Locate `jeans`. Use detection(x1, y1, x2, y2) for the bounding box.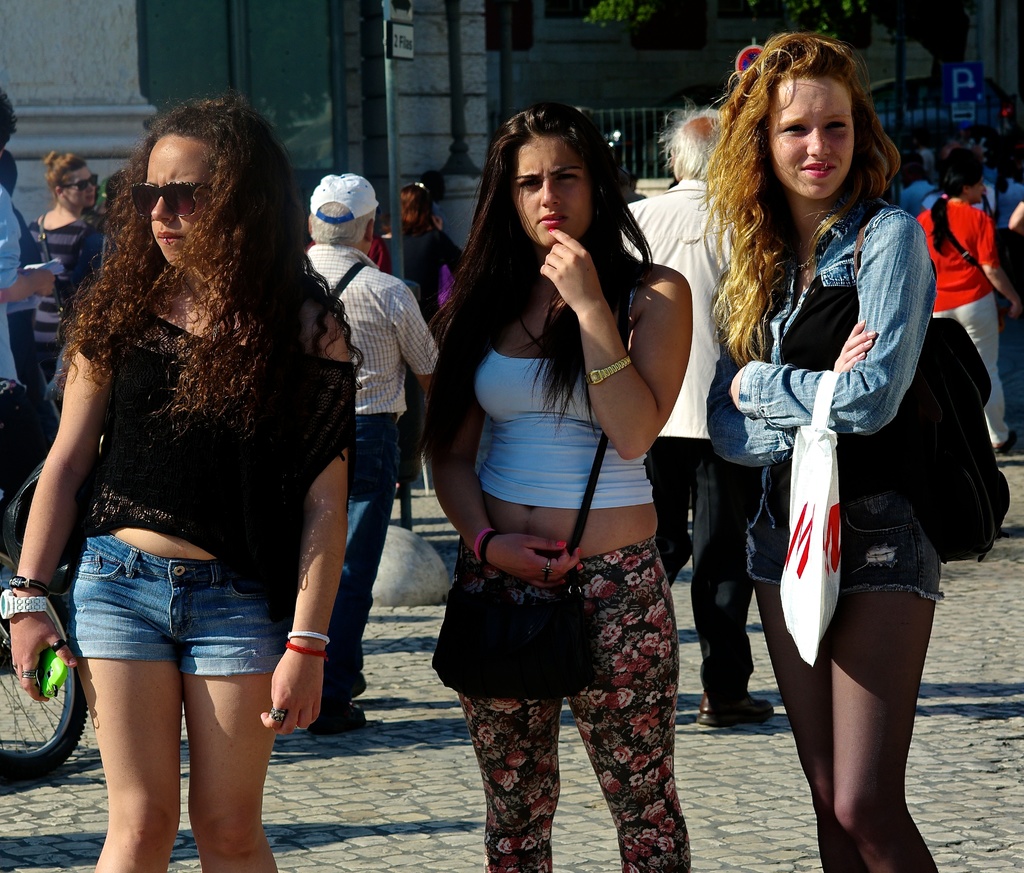
detection(314, 410, 394, 712).
